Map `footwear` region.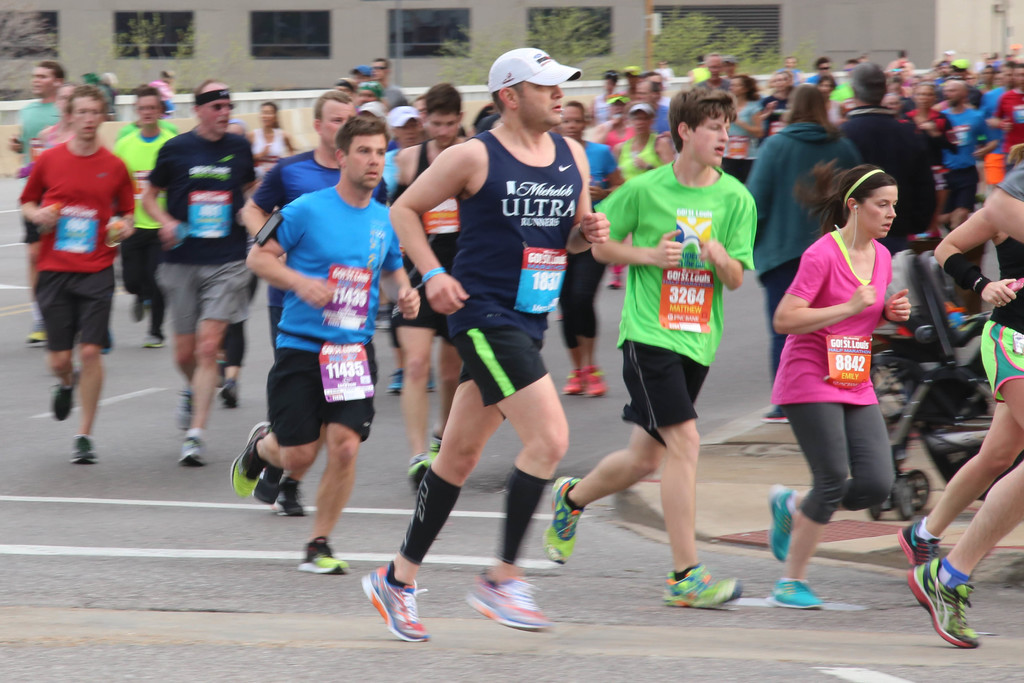
Mapped to pyautogui.locateOnScreen(662, 563, 738, 613).
